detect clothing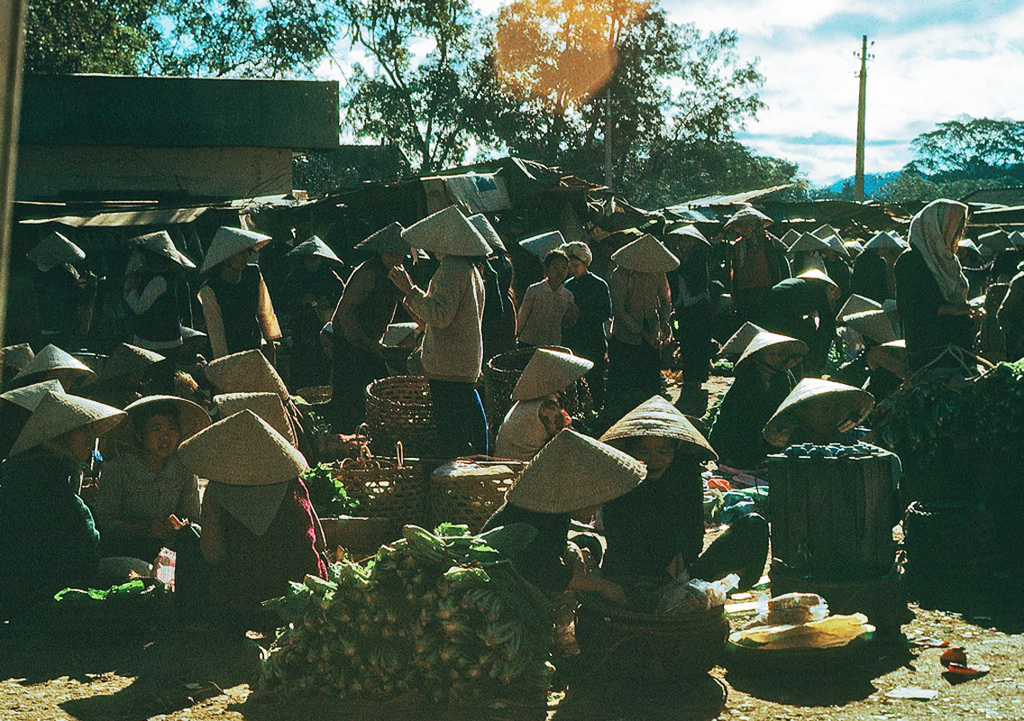
Rect(326, 246, 406, 436)
